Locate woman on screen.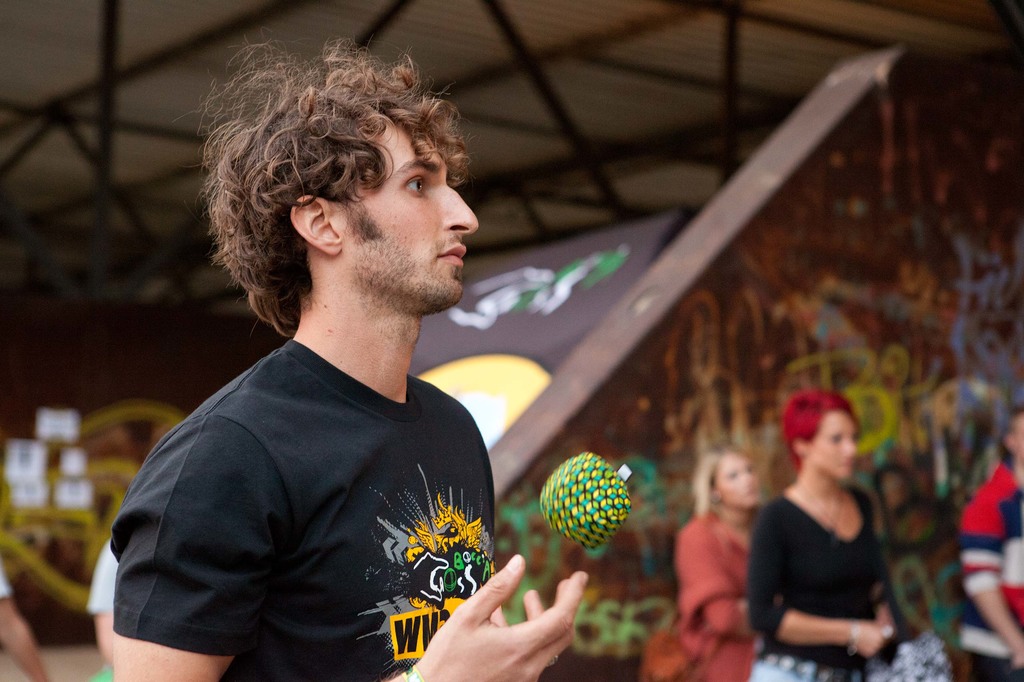
On screen at 649/454/769/681.
